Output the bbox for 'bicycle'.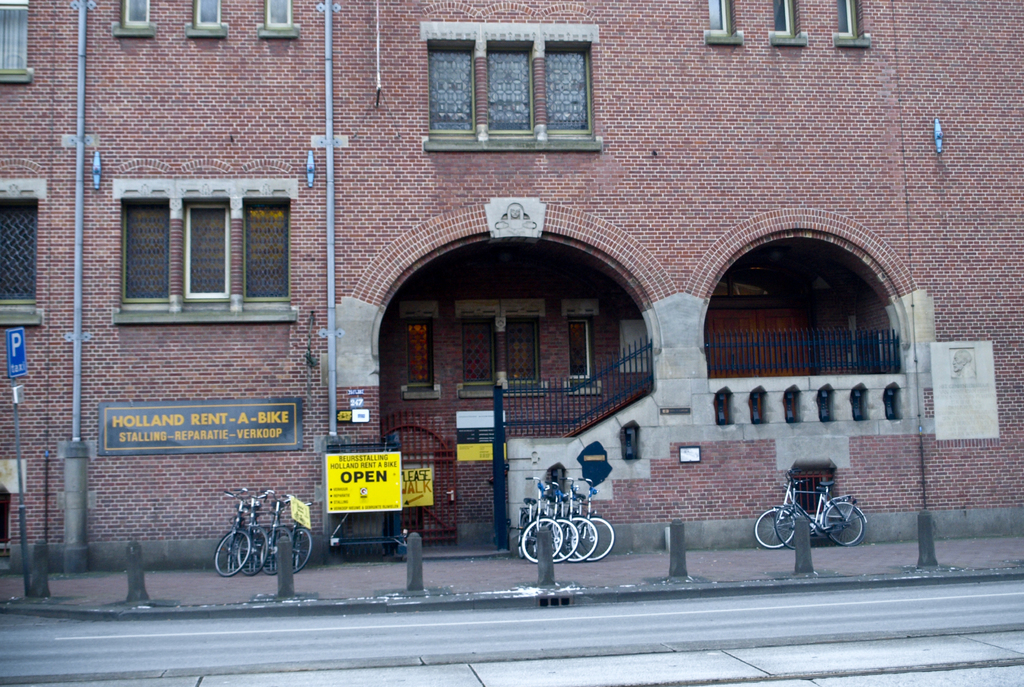
bbox(210, 484, 251, 582).
